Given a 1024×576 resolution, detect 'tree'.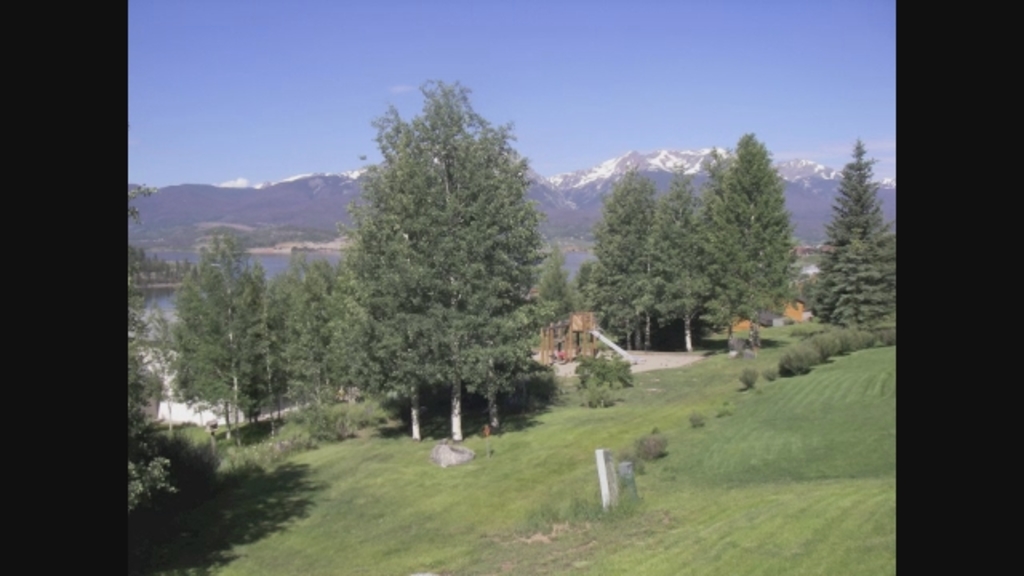
[x1=534, y1=243, x2=586, y2=322].
